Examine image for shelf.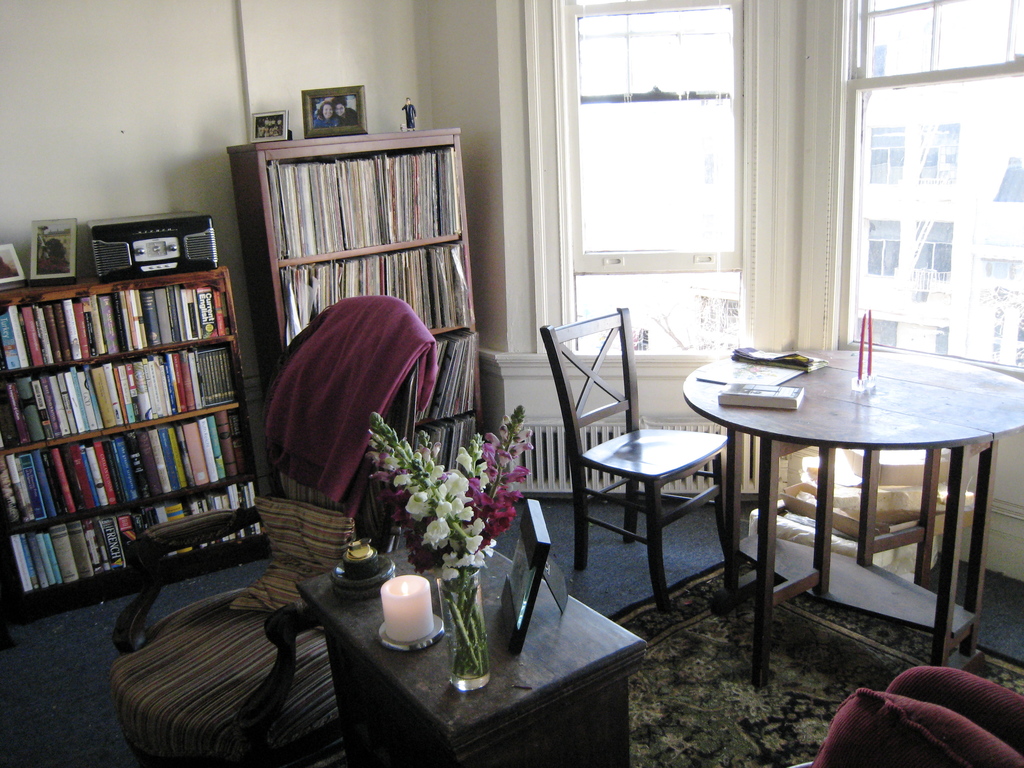
Examination result: bbox=(257, 133, 467, 266).
